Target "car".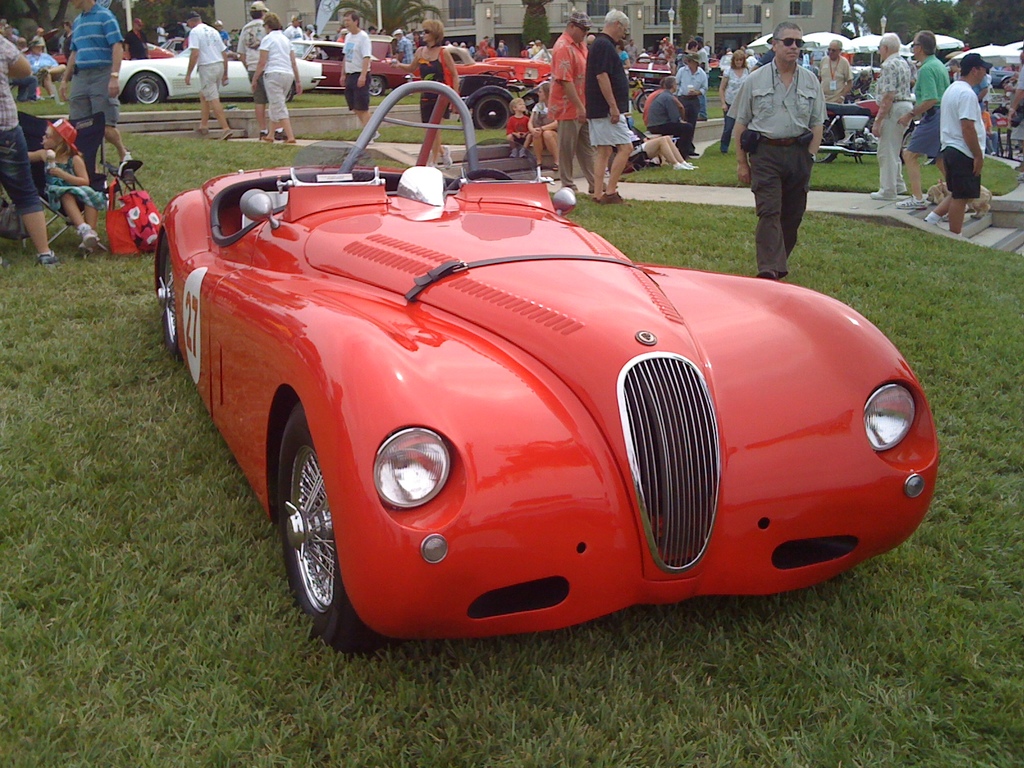
Target region: locate(373, 40, 518, 79).
